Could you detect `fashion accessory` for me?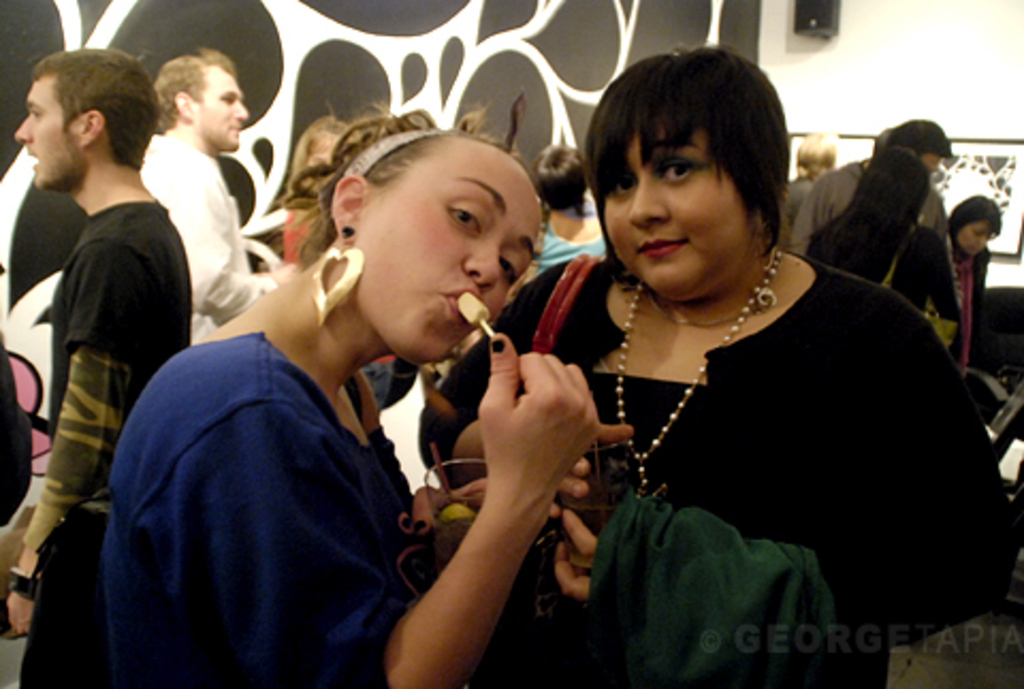
Detection result: (309, 226, 369, 329).
